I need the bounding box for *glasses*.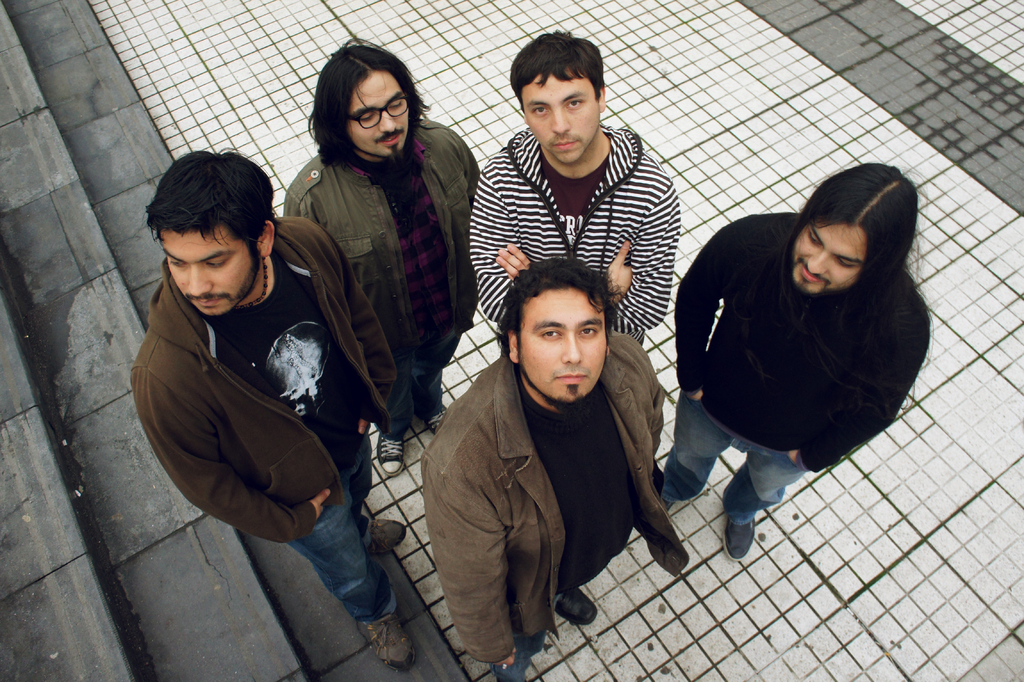
Here it is: 339, 93, 410, 129.
